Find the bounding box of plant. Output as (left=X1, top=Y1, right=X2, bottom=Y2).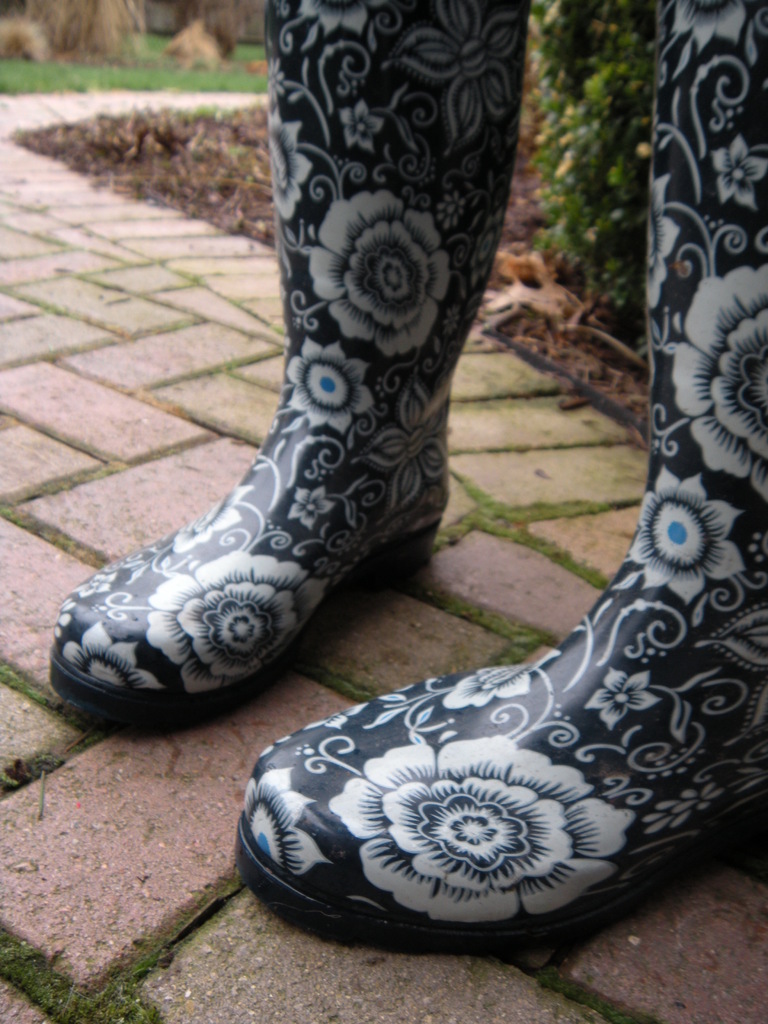
(left=0, top=867, right=255, bottom=1023).
